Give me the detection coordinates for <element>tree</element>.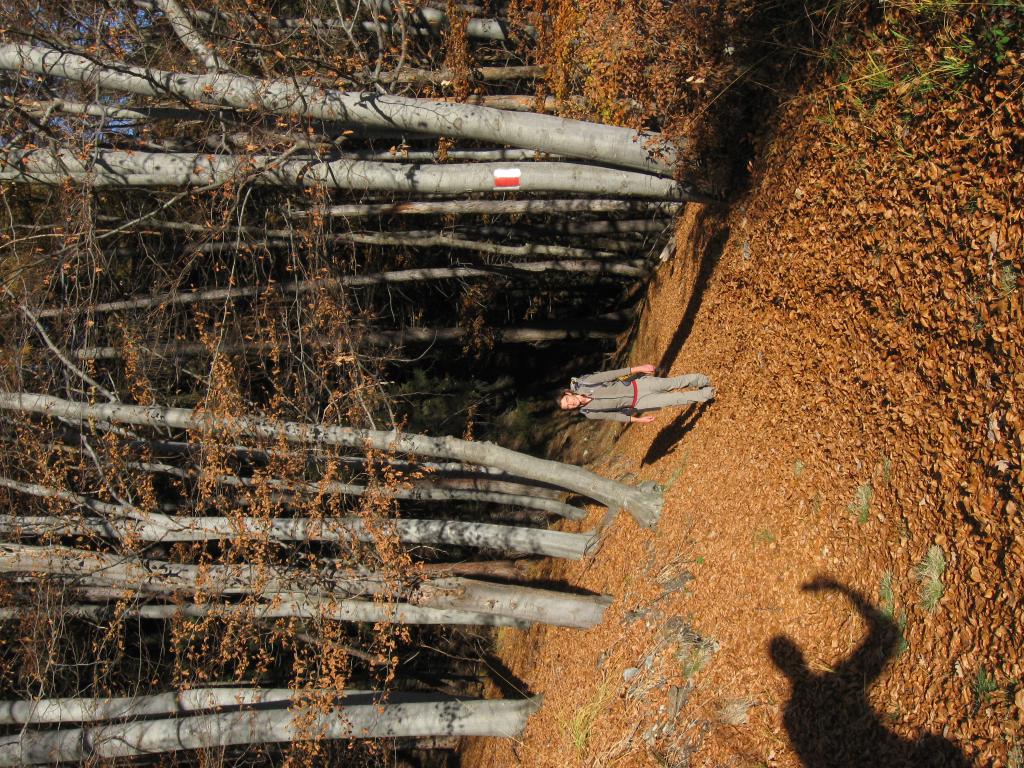
rect(0, 0, 339, 311).
